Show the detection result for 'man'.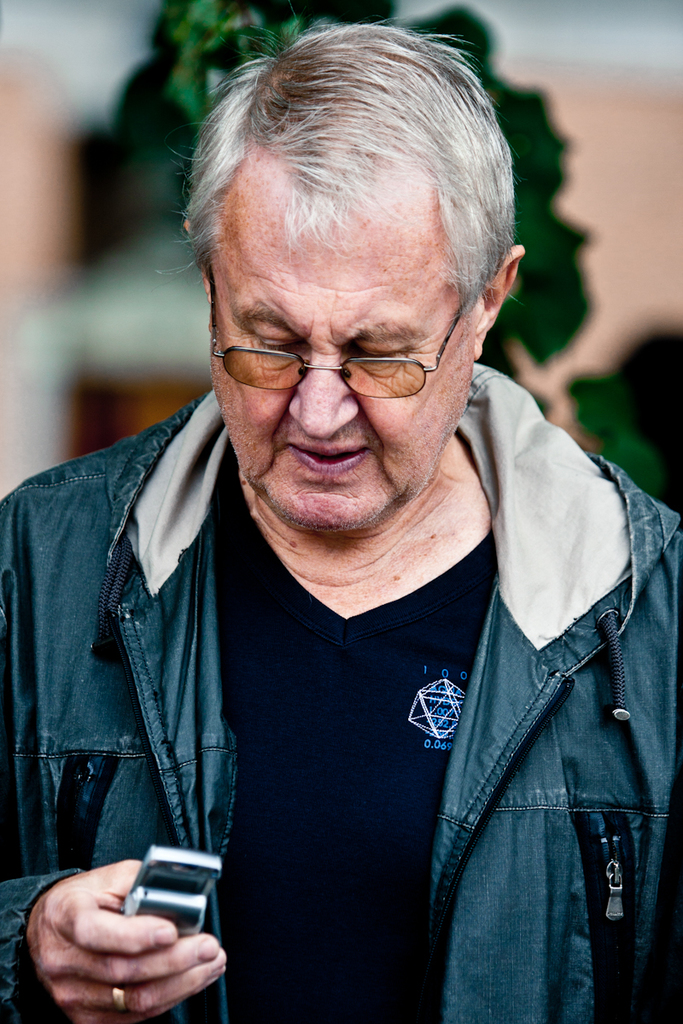
locate(26, 35, 671, 1016).
